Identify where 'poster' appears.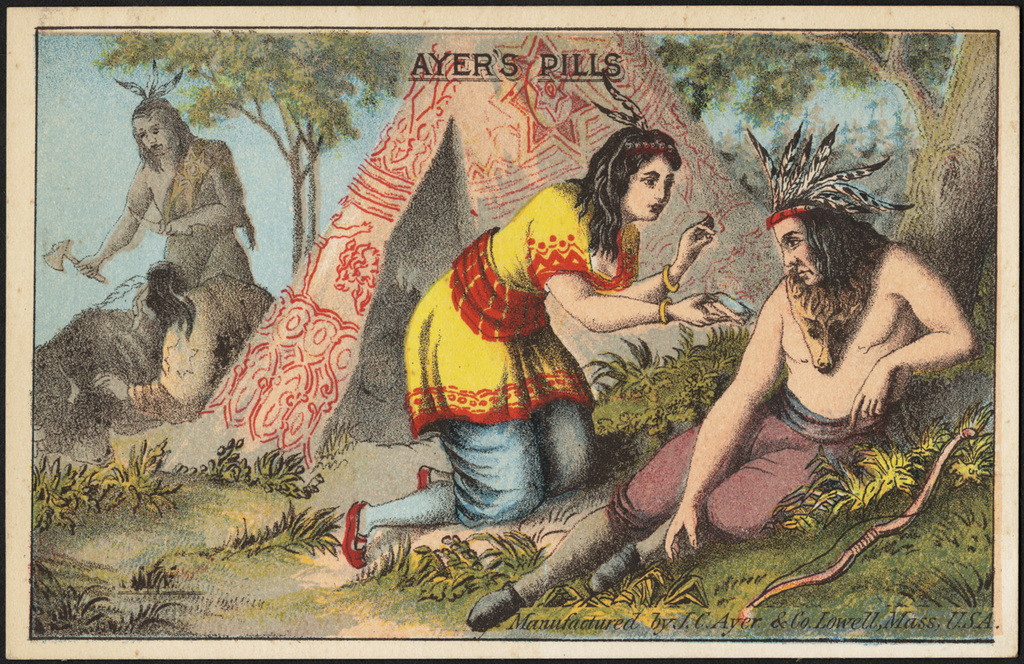
Appears at BBox(0, 0, 1023, 662).
